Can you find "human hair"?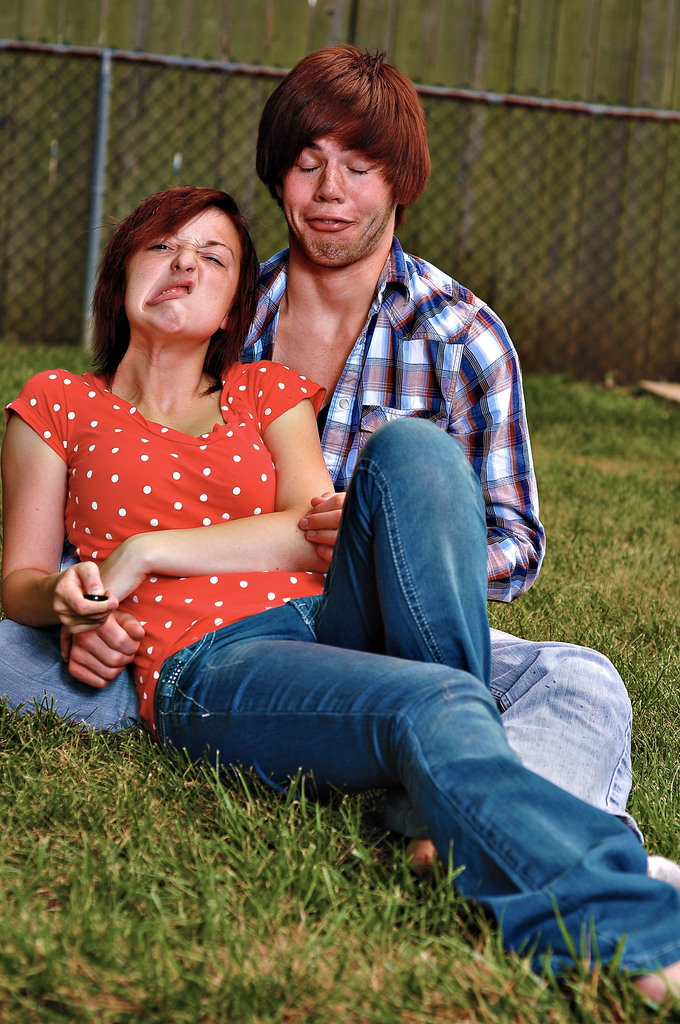
Yes, bounding box: bbox=(70, 183, 258, 396).
